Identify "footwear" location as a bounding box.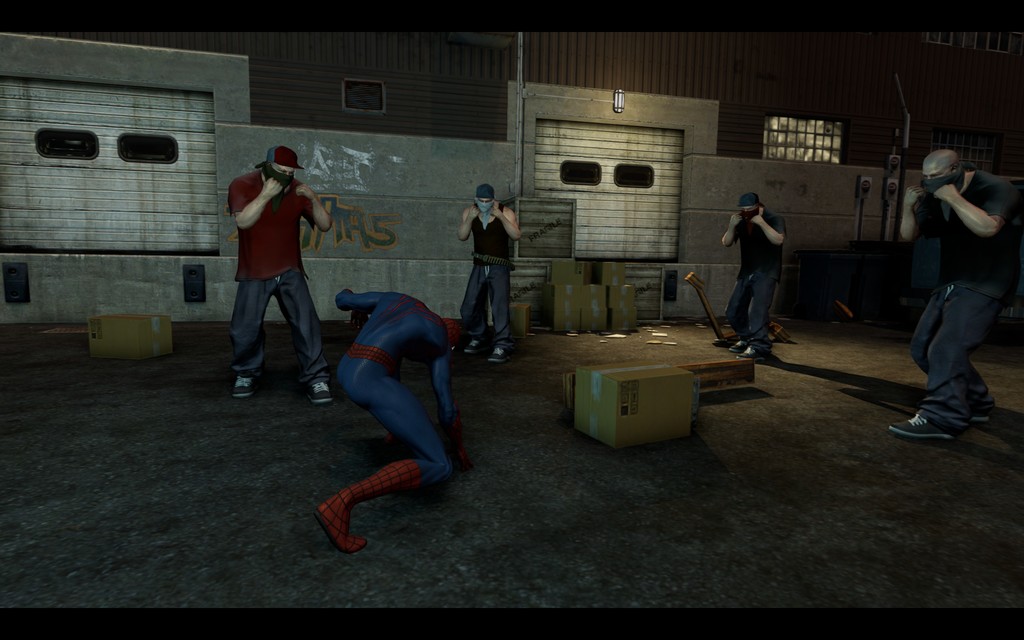
{"x1": 230, "y1": 376, "x2": 255, "y2": 399}.
